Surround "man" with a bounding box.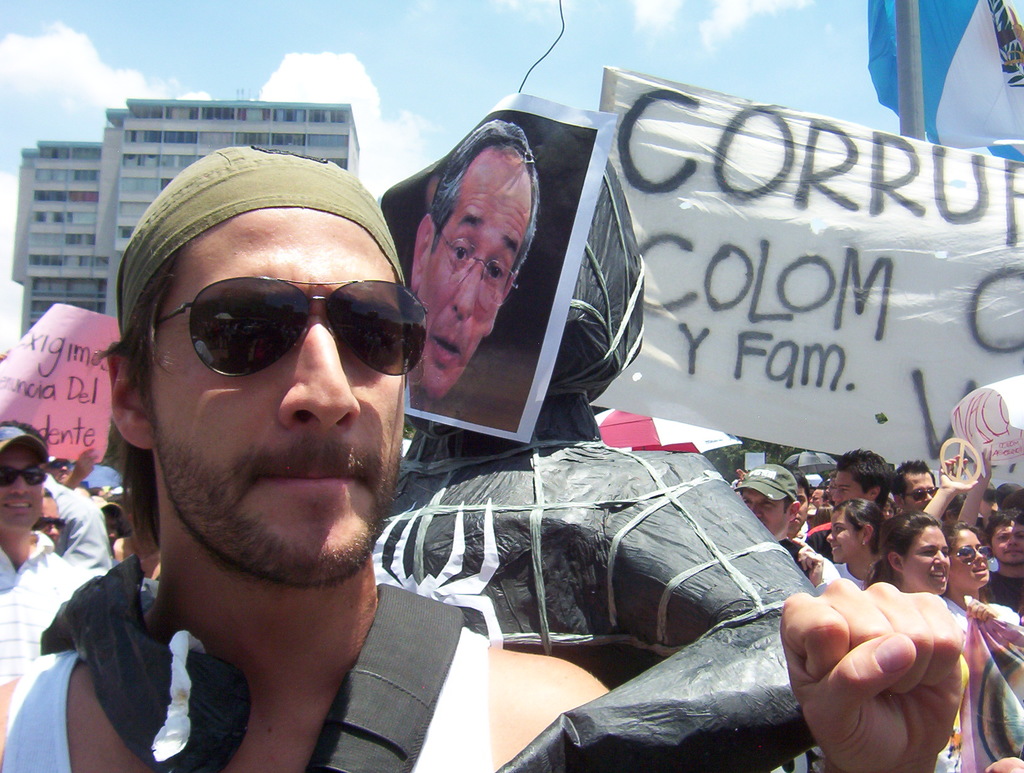
(left=34, top=463, right=110, bottom=584).
